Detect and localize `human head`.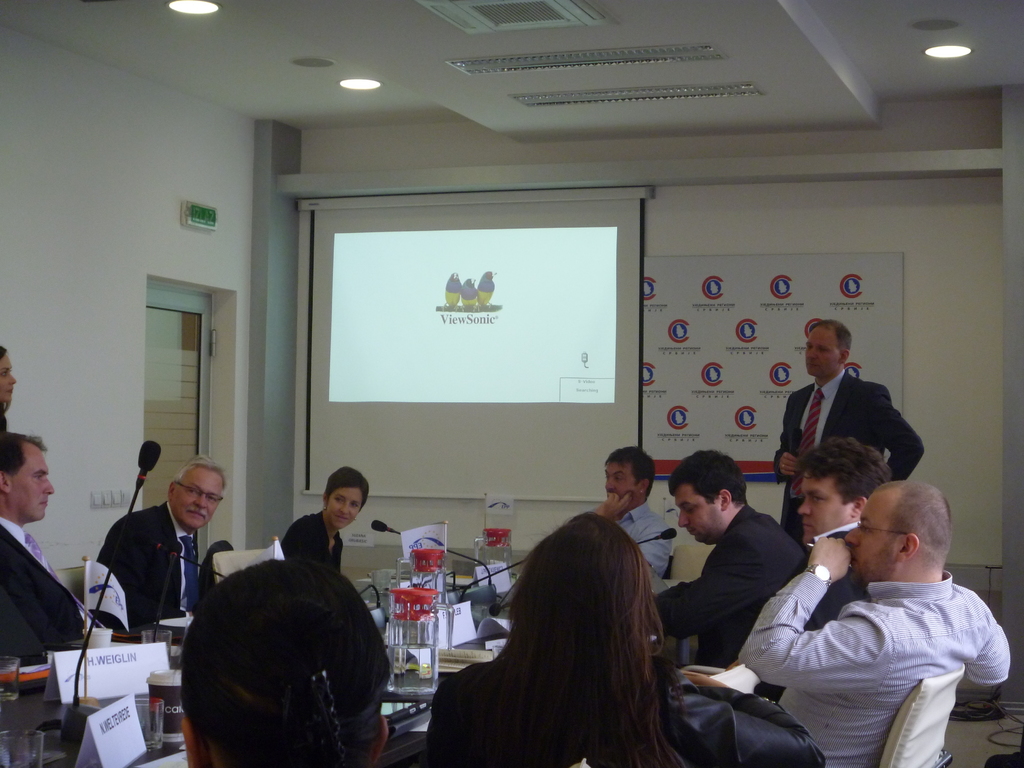
Localized at Rect(167, 451, 228, 531).
